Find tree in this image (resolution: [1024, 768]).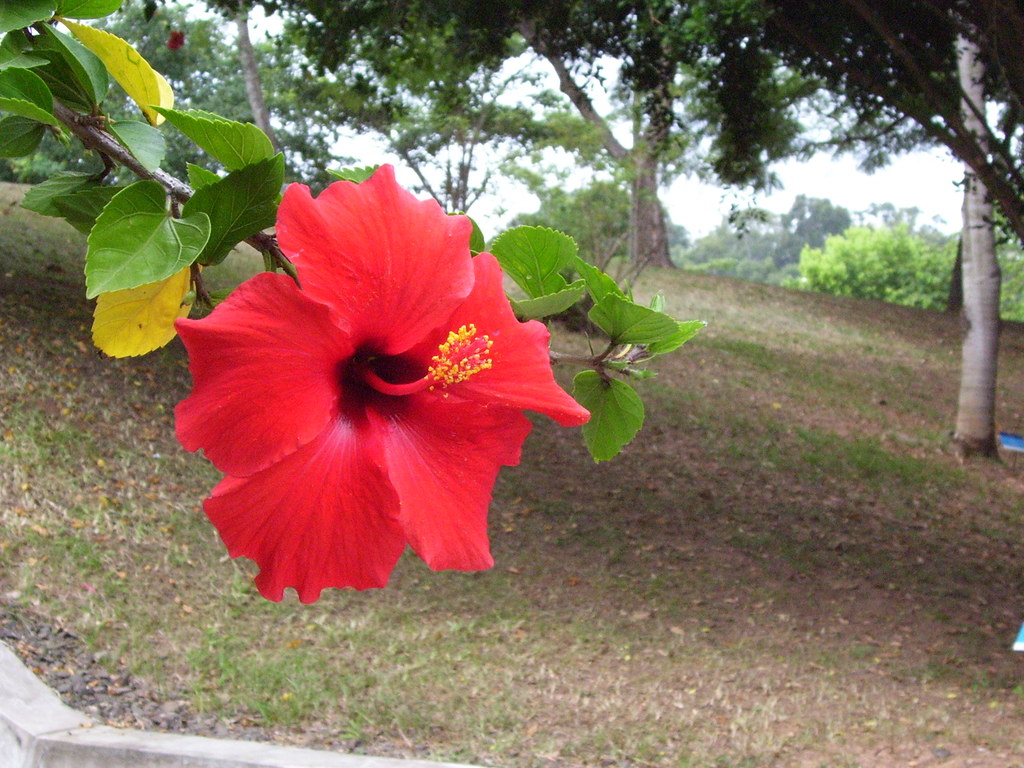
BBox(803, 220, 1023, 320).
